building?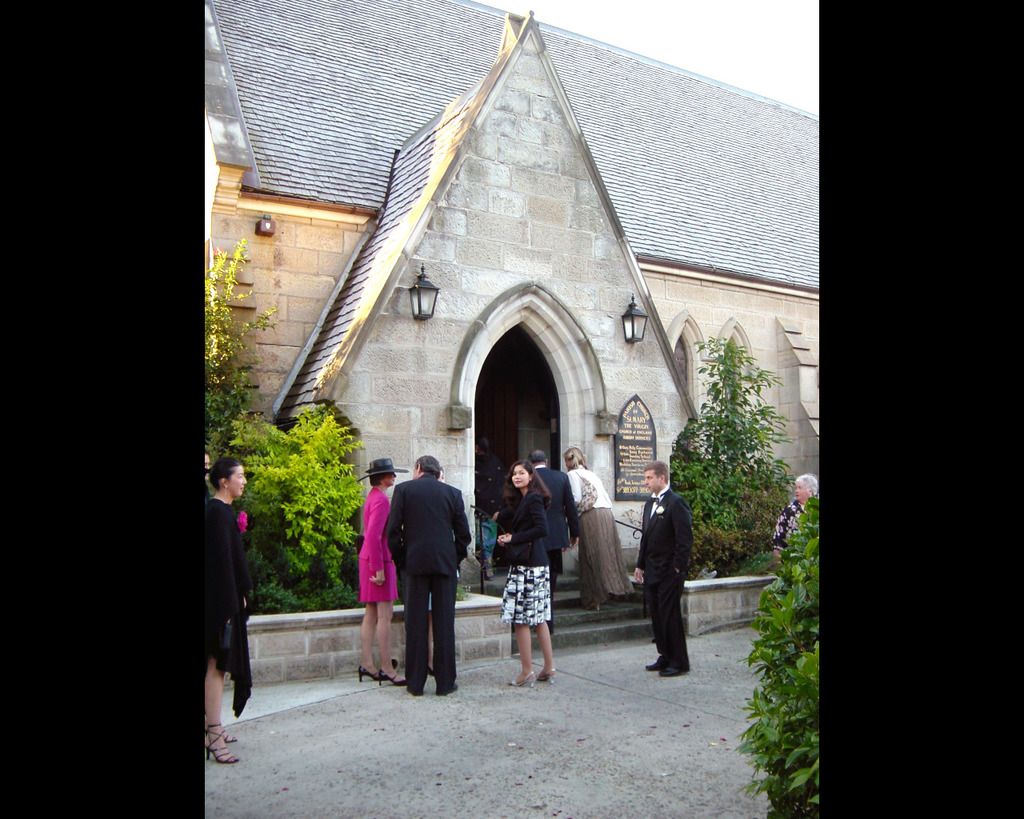
202 0 819 685
